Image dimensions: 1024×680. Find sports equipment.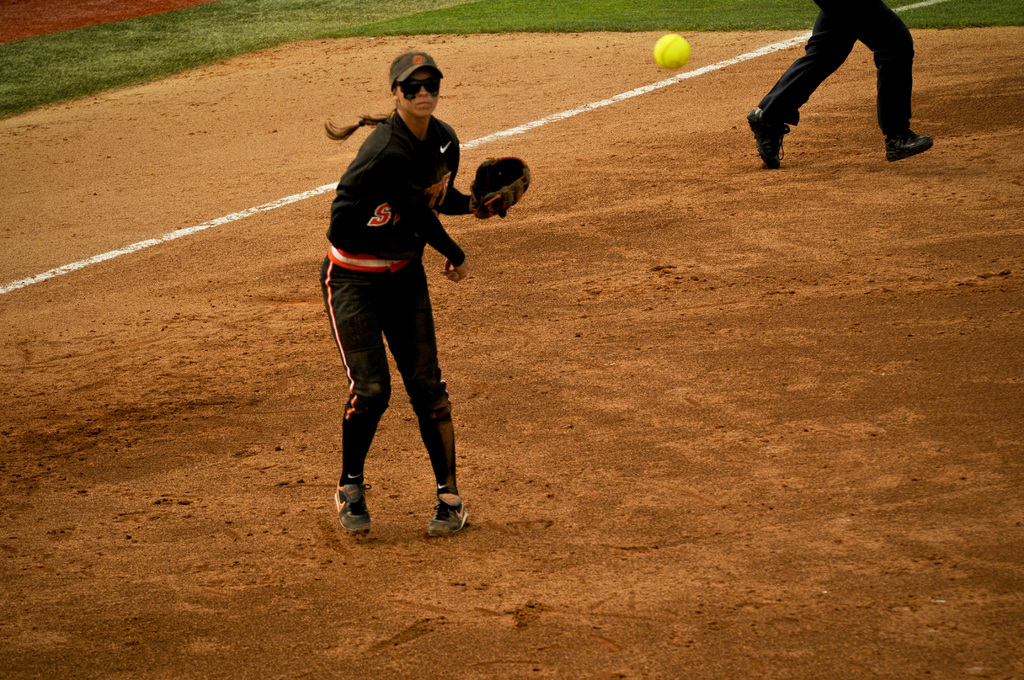
426,493,468,535.
